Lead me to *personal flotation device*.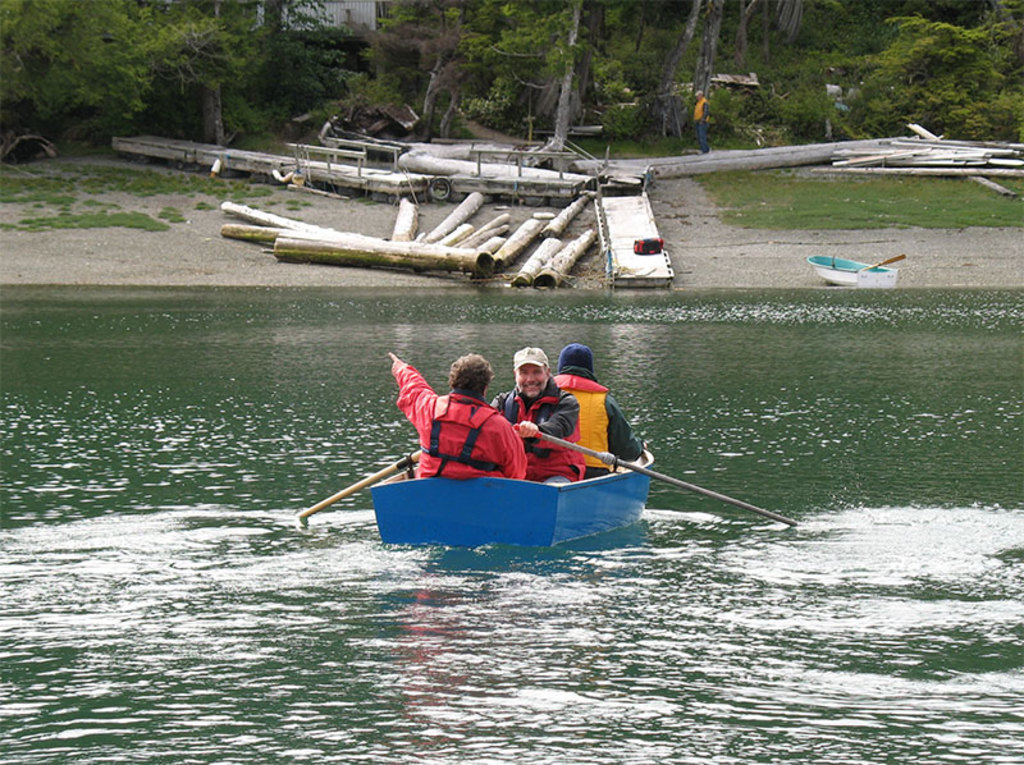
Lead to (left=556, top=372, right=617, bottom=477).
